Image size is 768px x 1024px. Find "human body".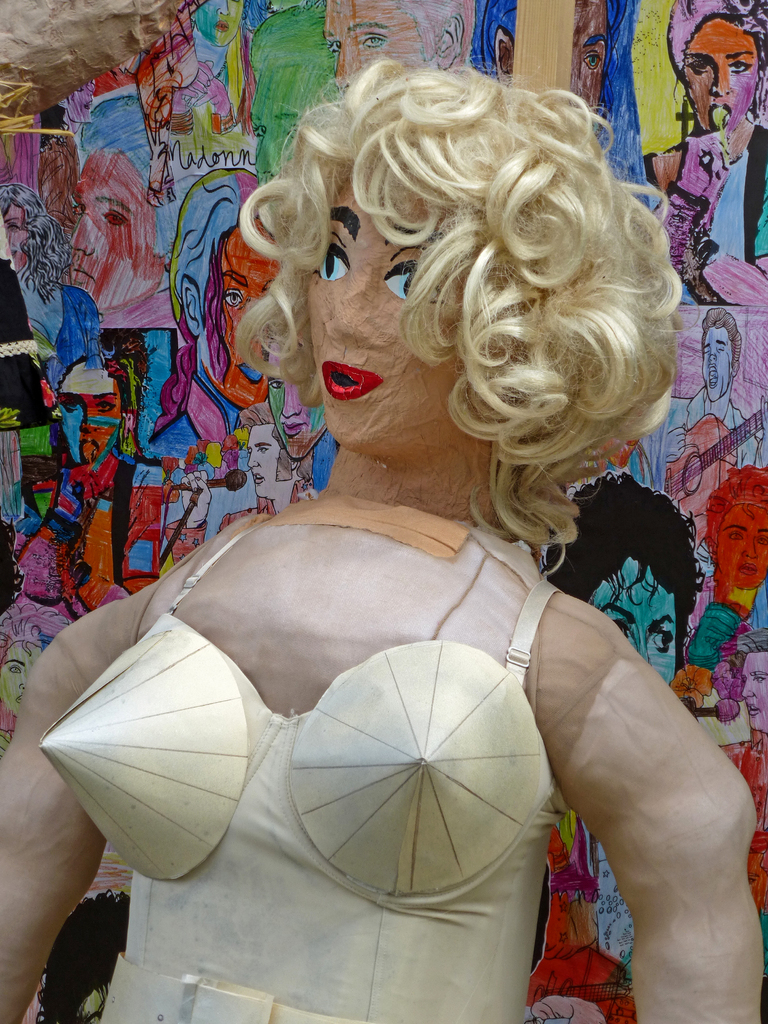
56:82:229:337.
